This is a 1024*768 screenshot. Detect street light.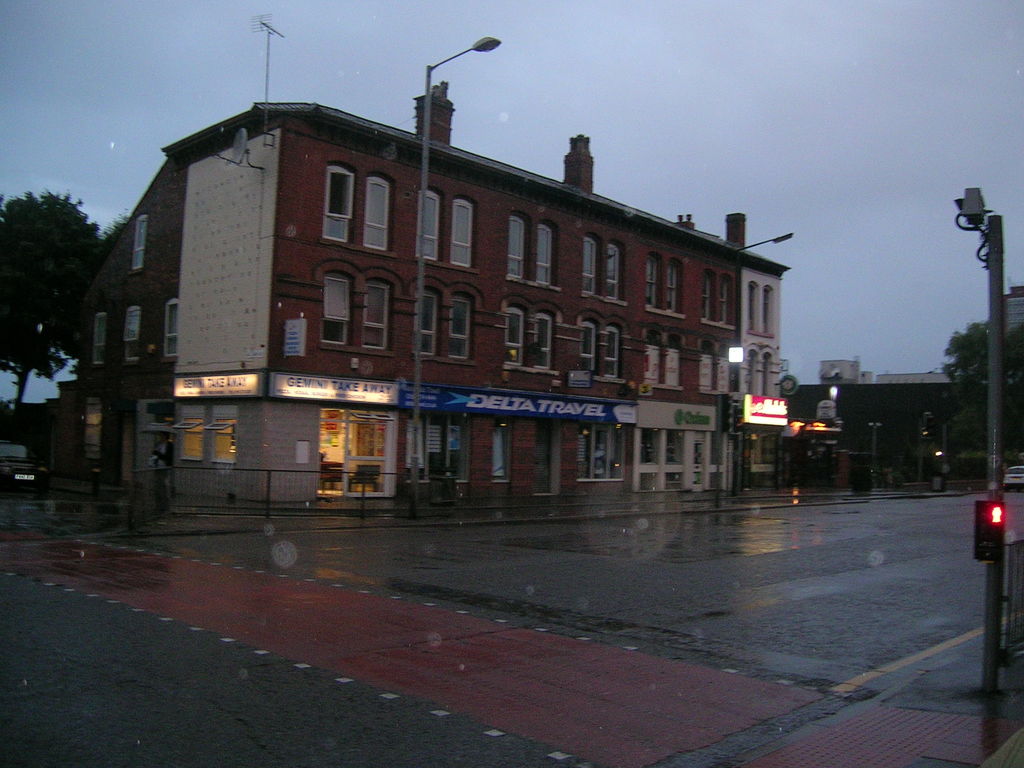
(868, 418, 881, 455).
